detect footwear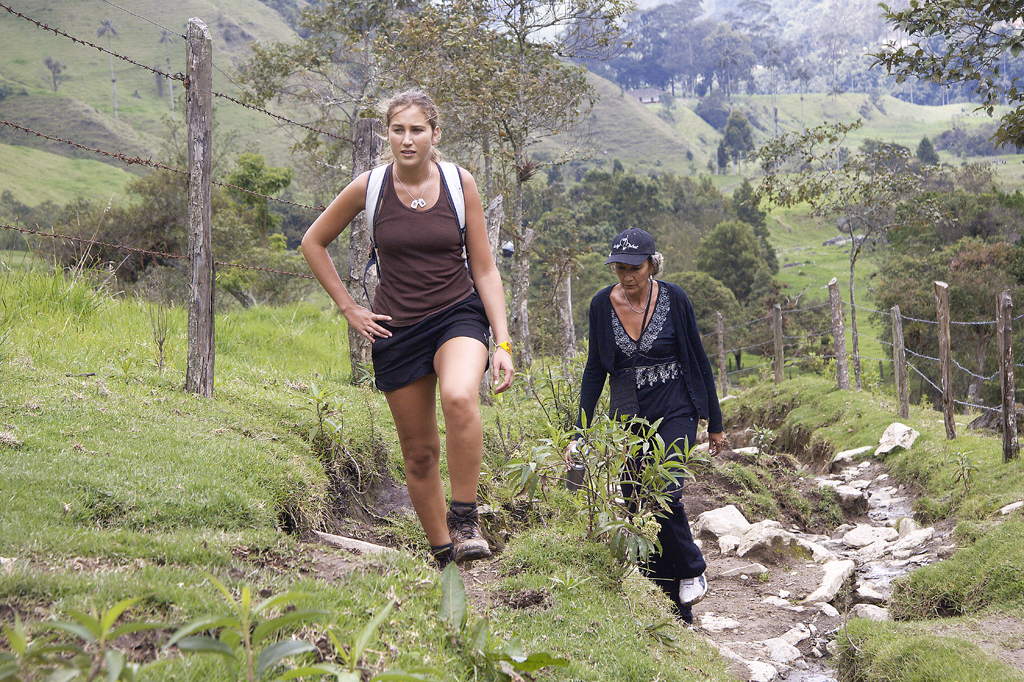
BBox(677, 568, 710, 604)
